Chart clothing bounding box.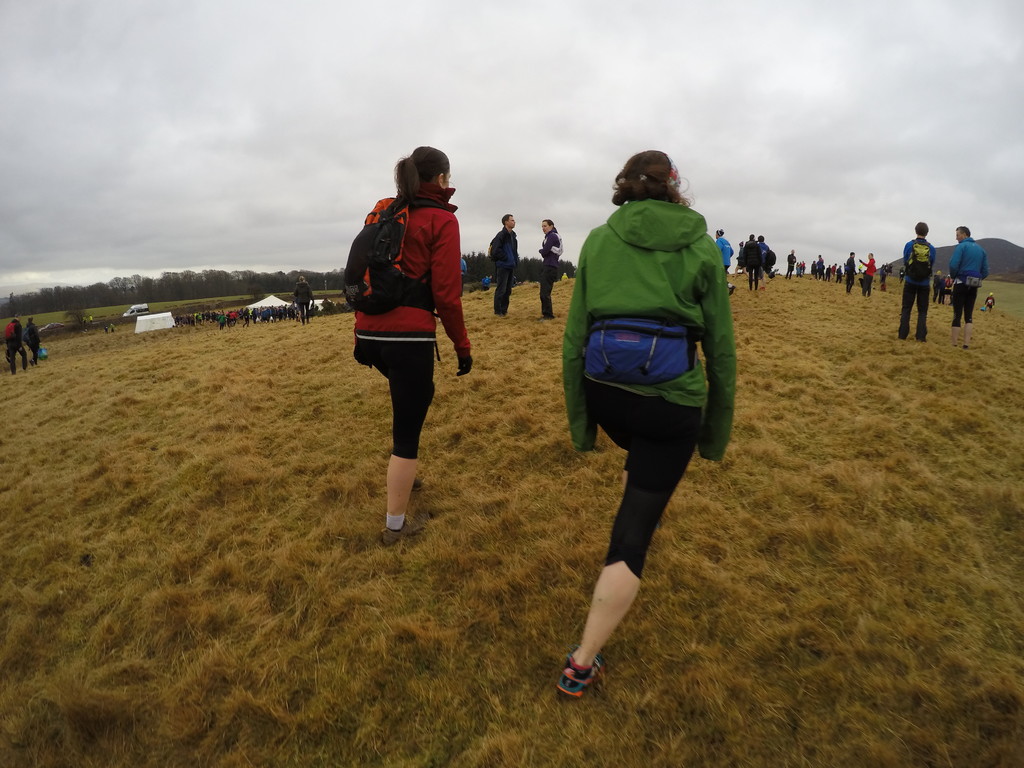
Charted: 552,158,739,575.
